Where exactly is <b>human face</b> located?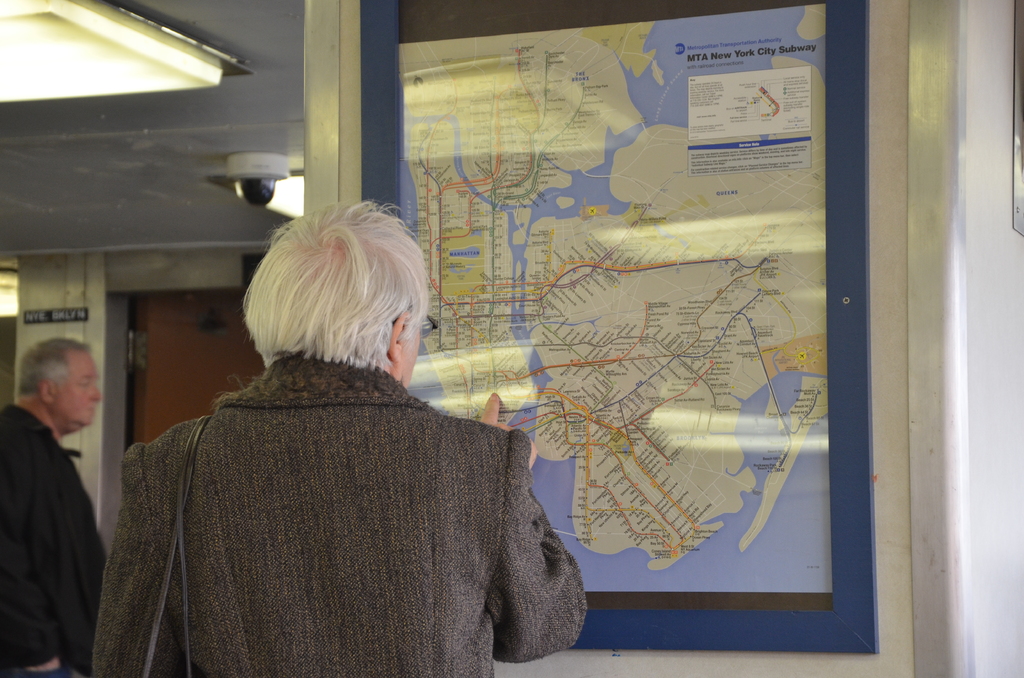
Its bounding box is (x1=48, y1=352, x2=99, y2=432).
